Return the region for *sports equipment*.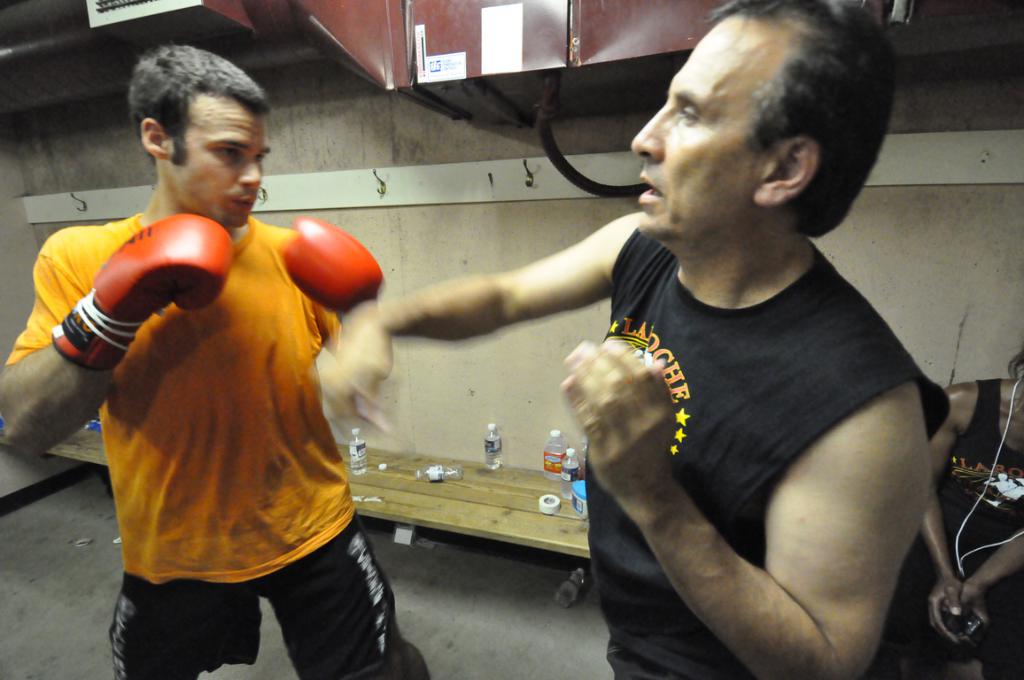
(left=276, top=214, right=384, bottom=325).
